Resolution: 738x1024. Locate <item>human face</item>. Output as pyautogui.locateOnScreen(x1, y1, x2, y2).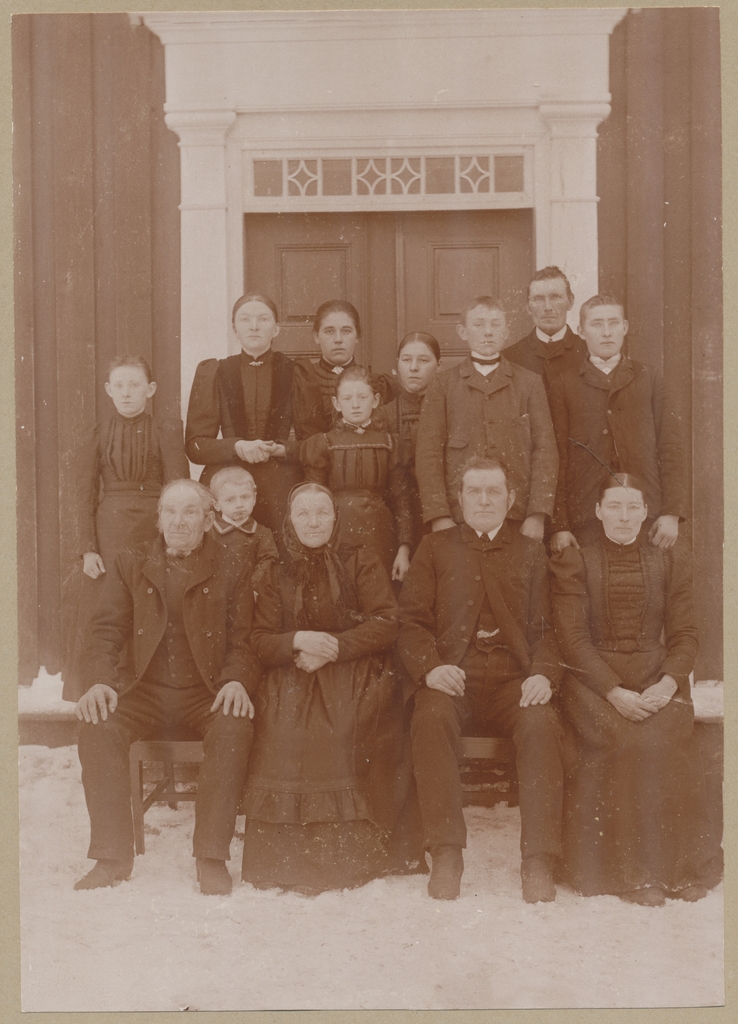
pyautogui.locateOnScreen(158, 487, 205, 547).
